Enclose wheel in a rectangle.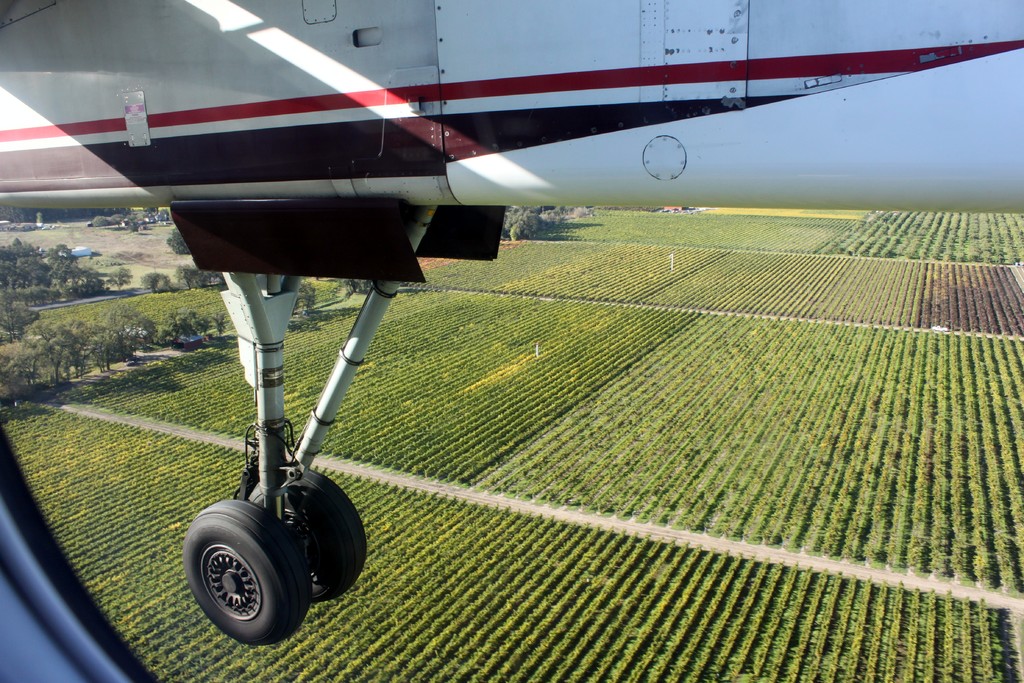
bbox=(180, 506, 310, 646).
